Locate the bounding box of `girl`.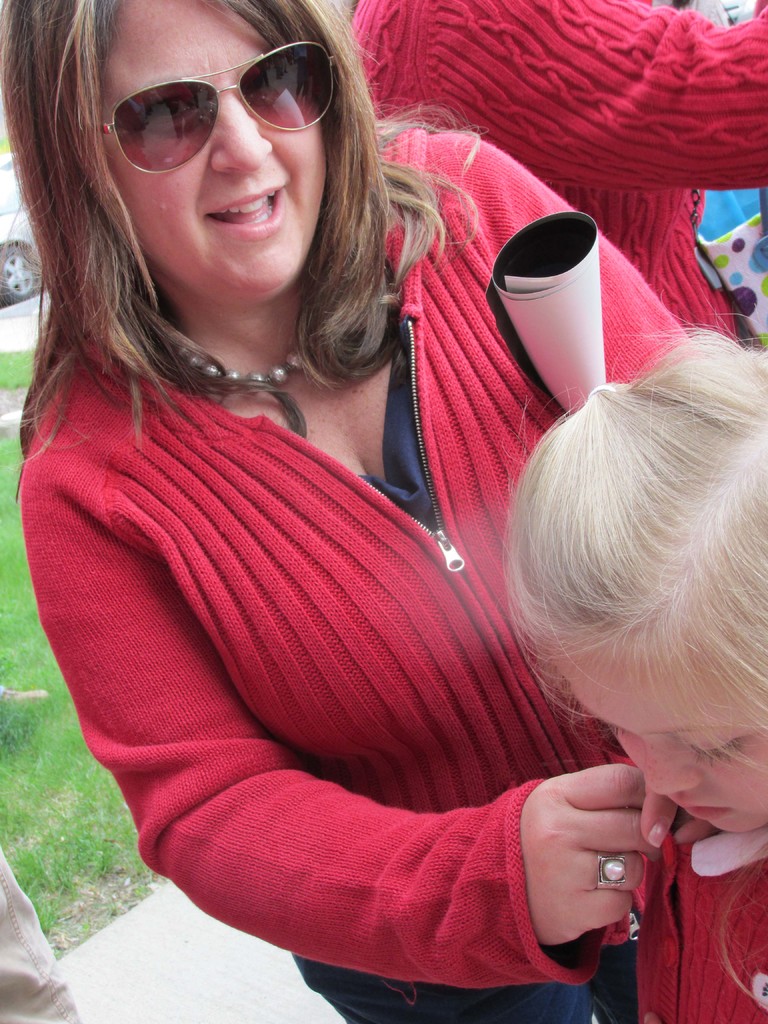
Bounding box: [x1=490, y1=305, x2=767, y2=1023].
